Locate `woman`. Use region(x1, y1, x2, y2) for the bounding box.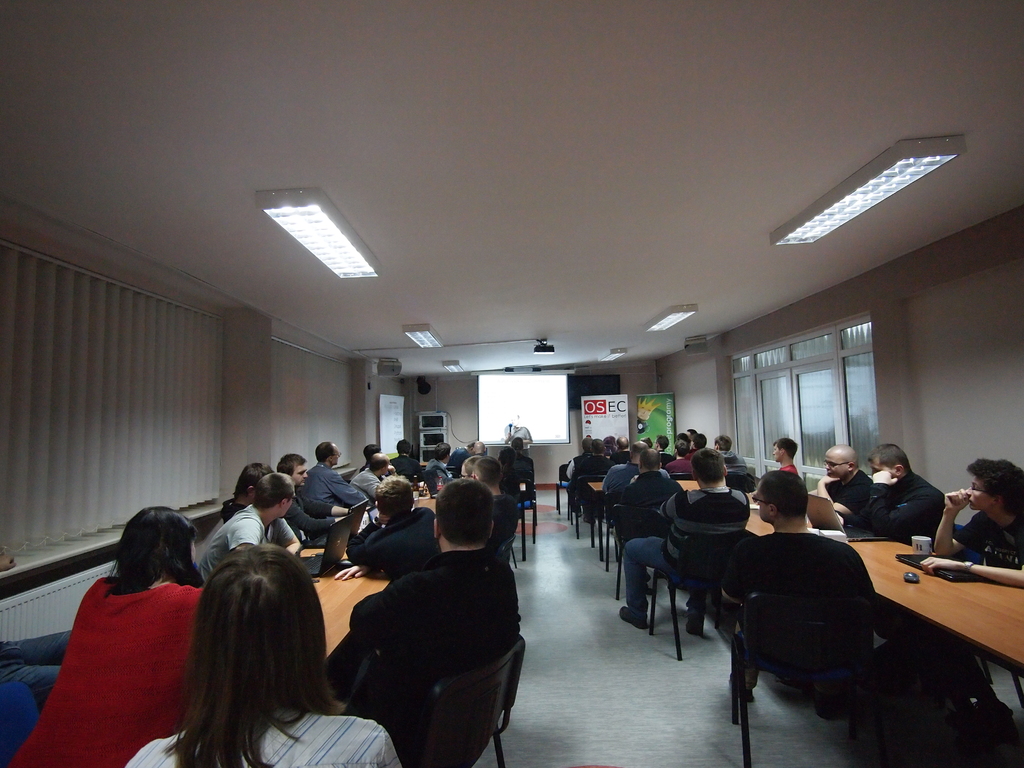
region(130, 528, 365, 767).
